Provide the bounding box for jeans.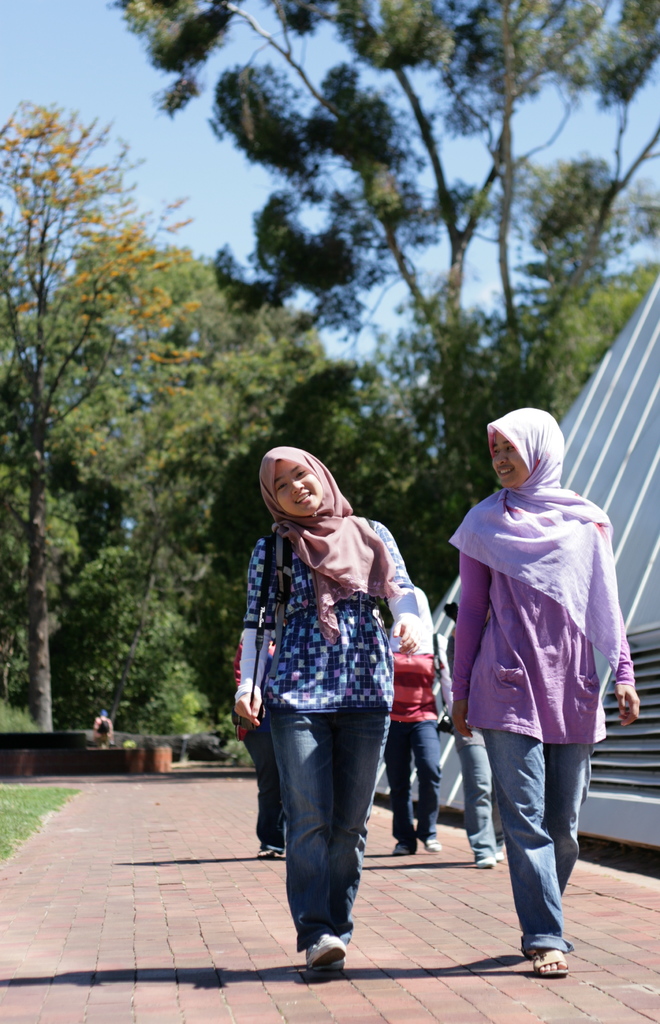
select_region(261, 702, 398, 968).
